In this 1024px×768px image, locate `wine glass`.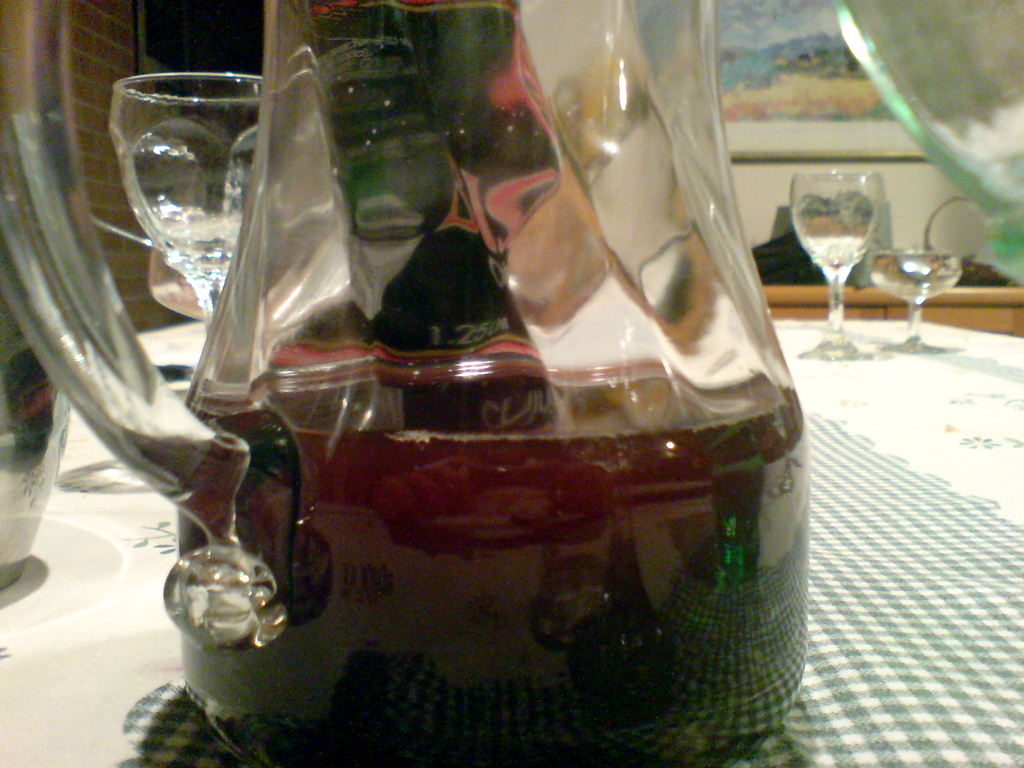
Bounding box: <region>877, 249, 964, 353</region>.
